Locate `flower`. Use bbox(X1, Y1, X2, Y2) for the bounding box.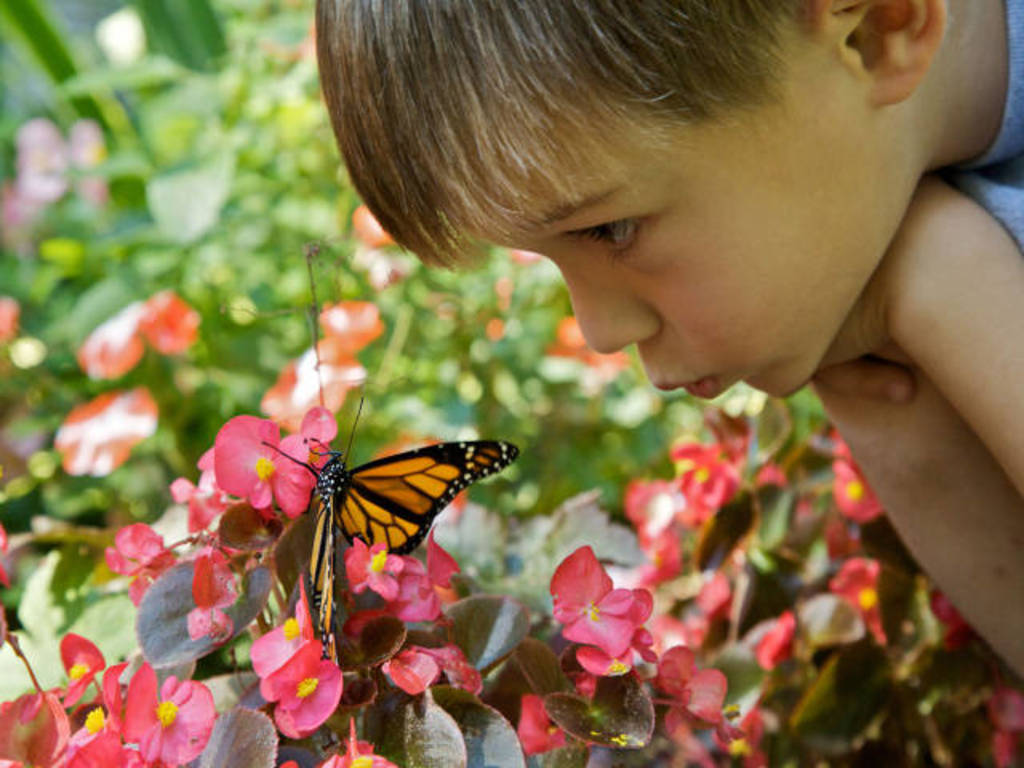
bbox(550, 318, 626, 384).
